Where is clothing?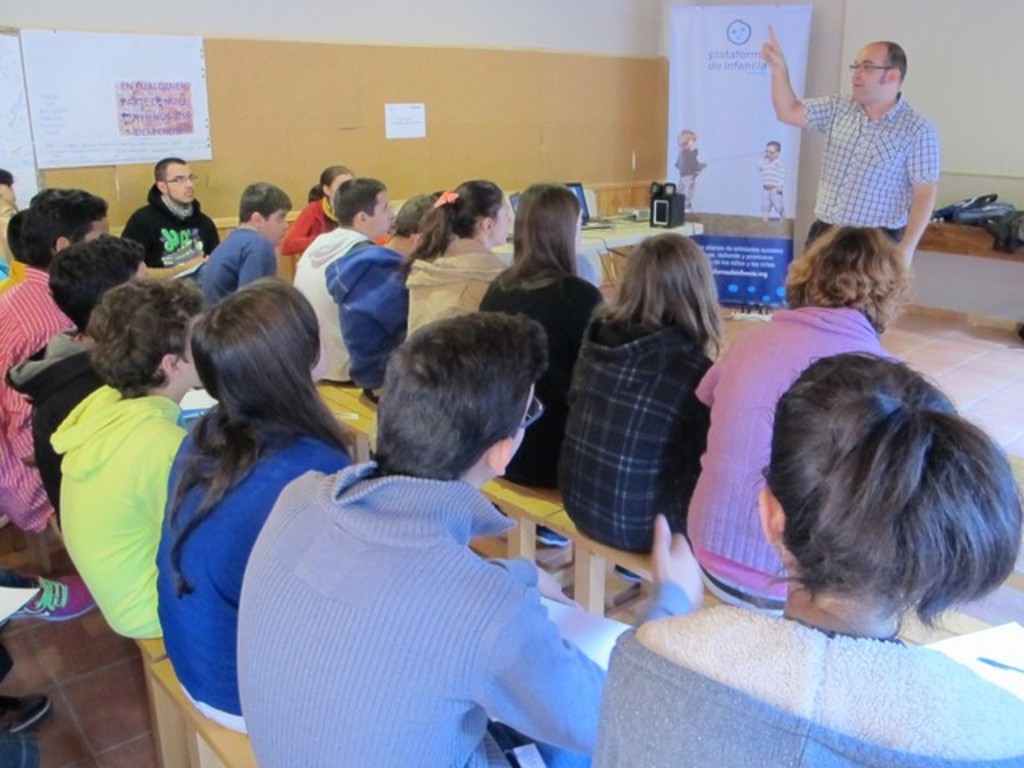
select_region(690, 302, 870, 602).
